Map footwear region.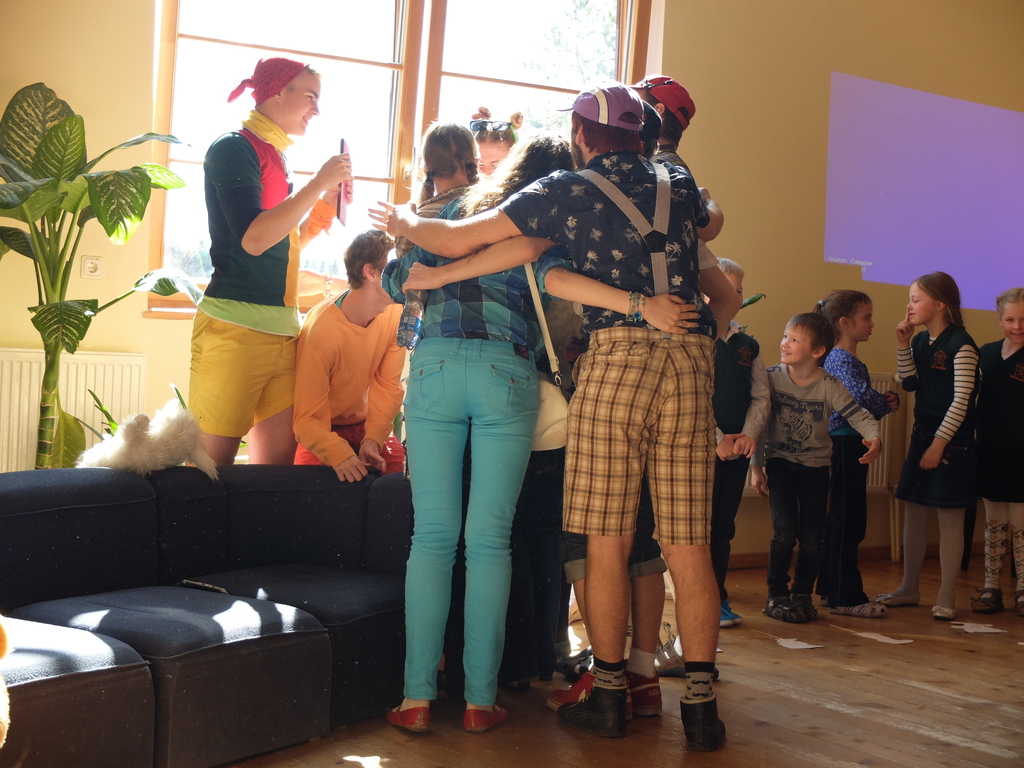
Mapped to [969, 586, 1009, 614].
